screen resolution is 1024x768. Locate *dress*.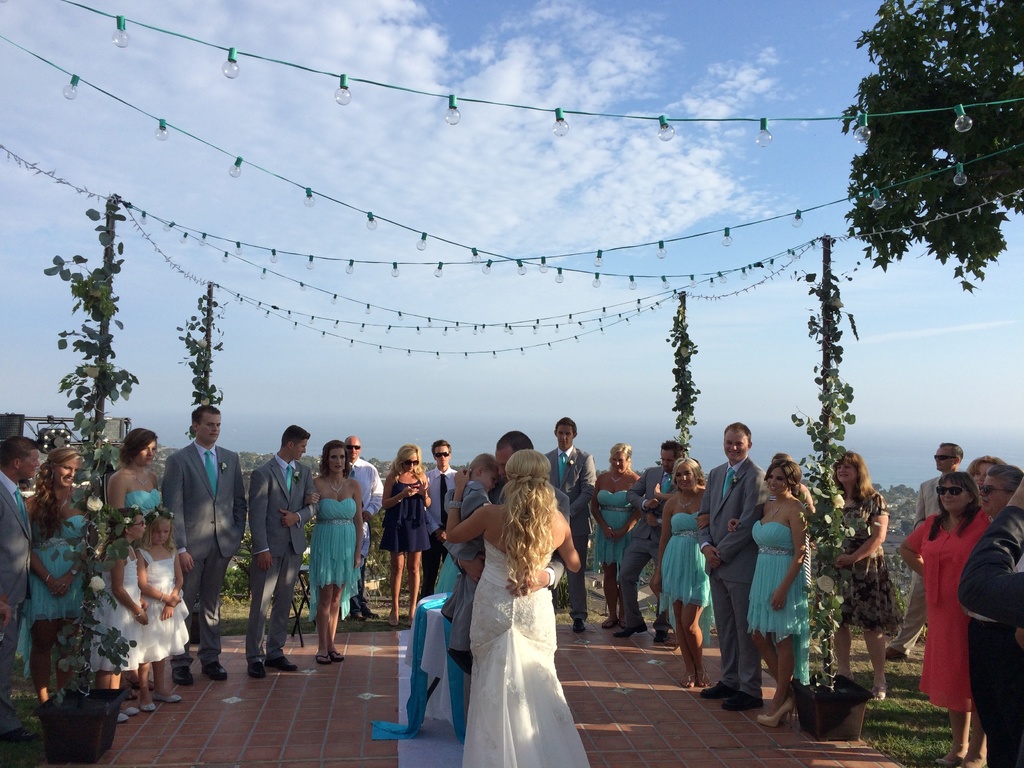
906 506 977 712.
